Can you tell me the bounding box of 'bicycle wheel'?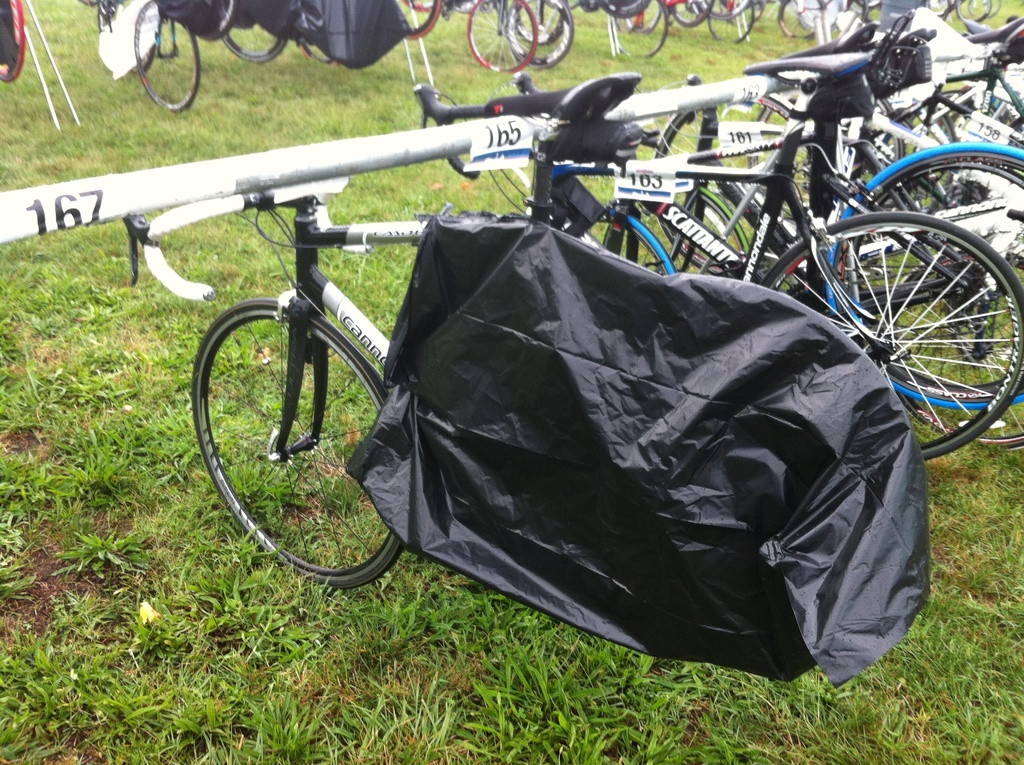
{"x1": 220, "y1": 16, "x2": 282, "y2": 62}.
